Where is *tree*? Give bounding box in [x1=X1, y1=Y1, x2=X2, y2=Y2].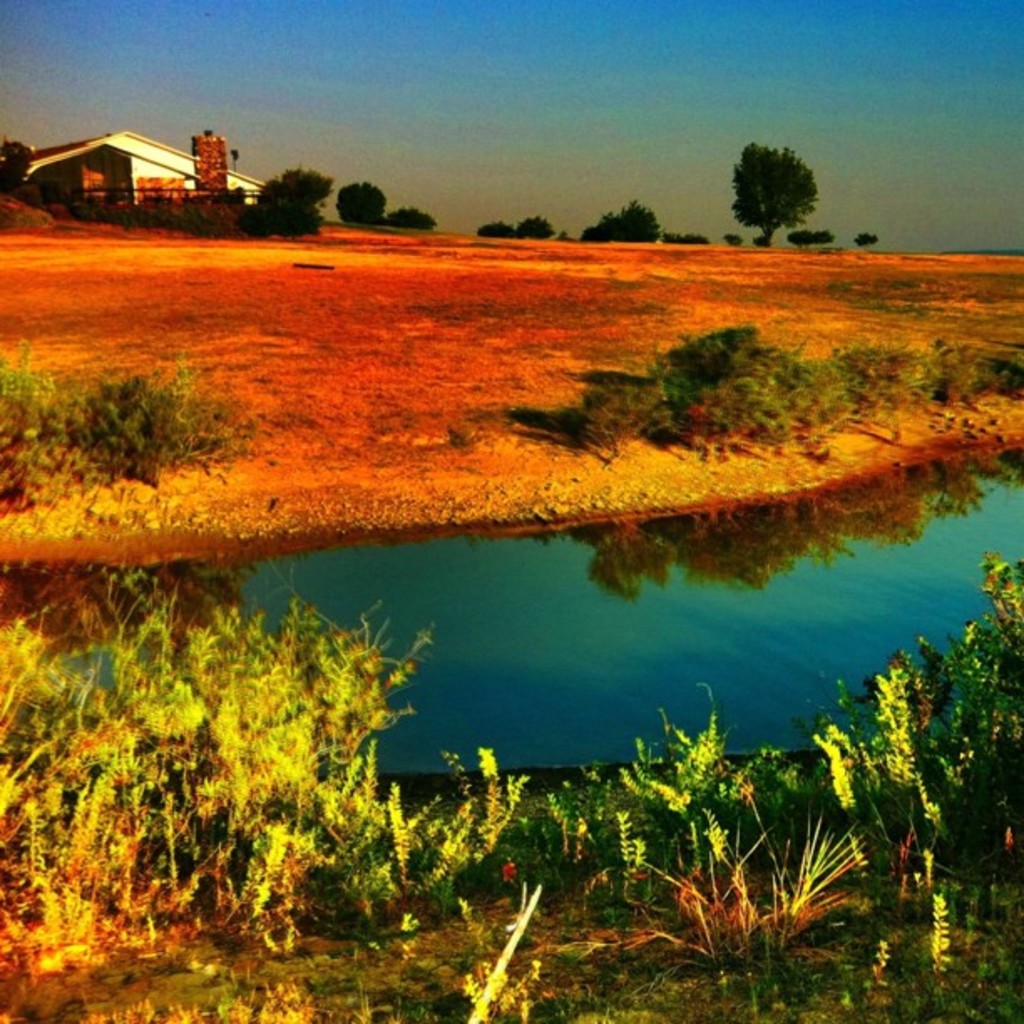
[x1=340, y1=174, x2=387, y2=228].
